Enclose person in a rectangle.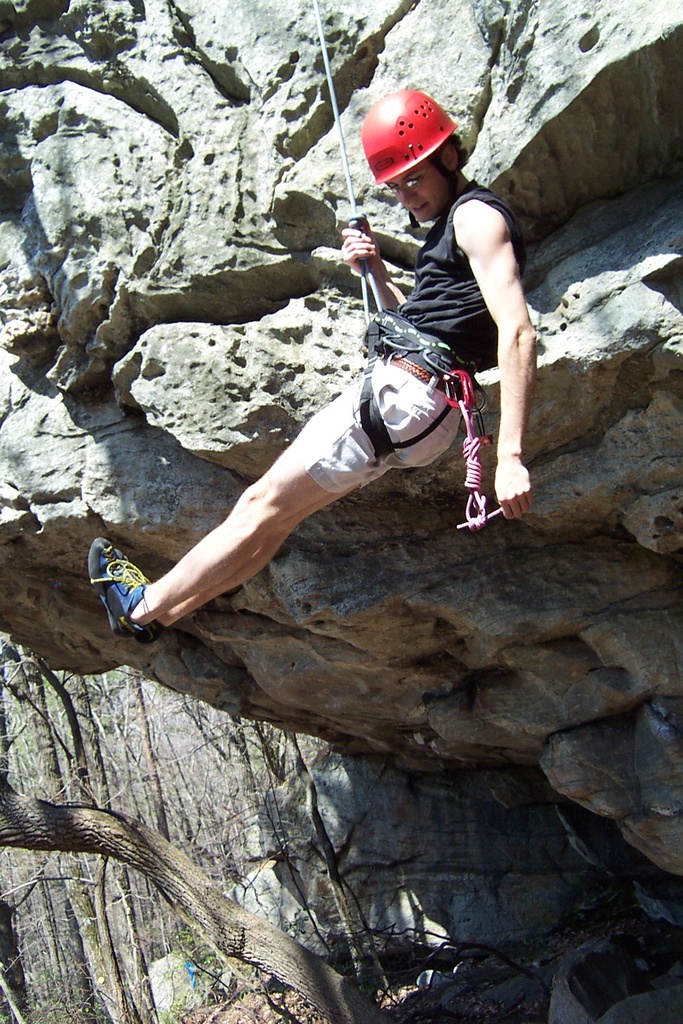
detection(80, 77, 568, 575).
